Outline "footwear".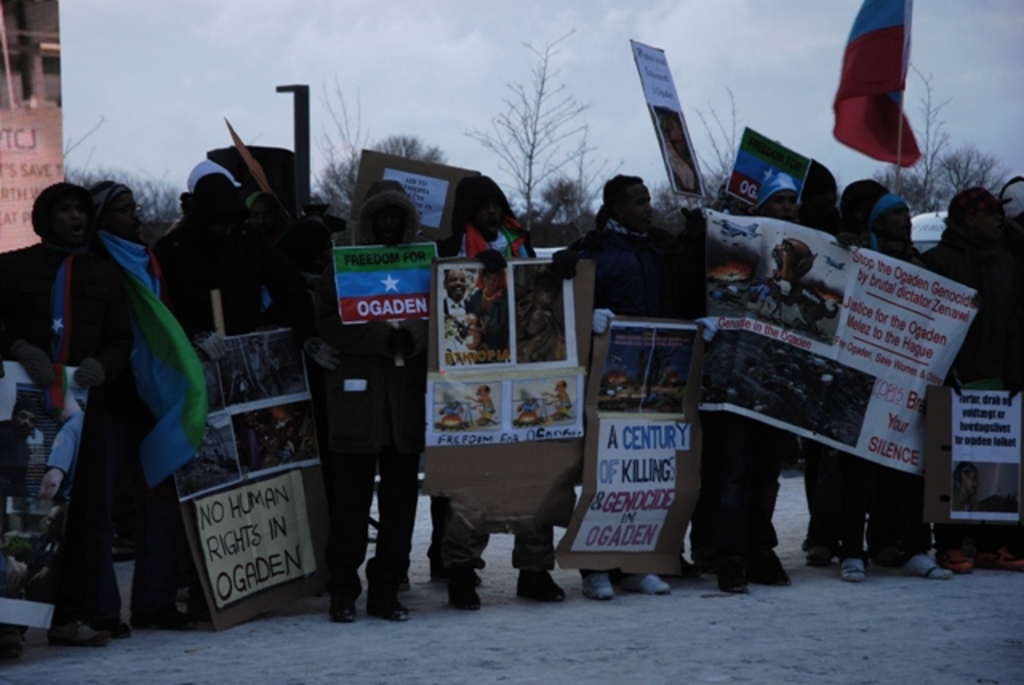
Outline: box=[982, 538, 1022, 576].
